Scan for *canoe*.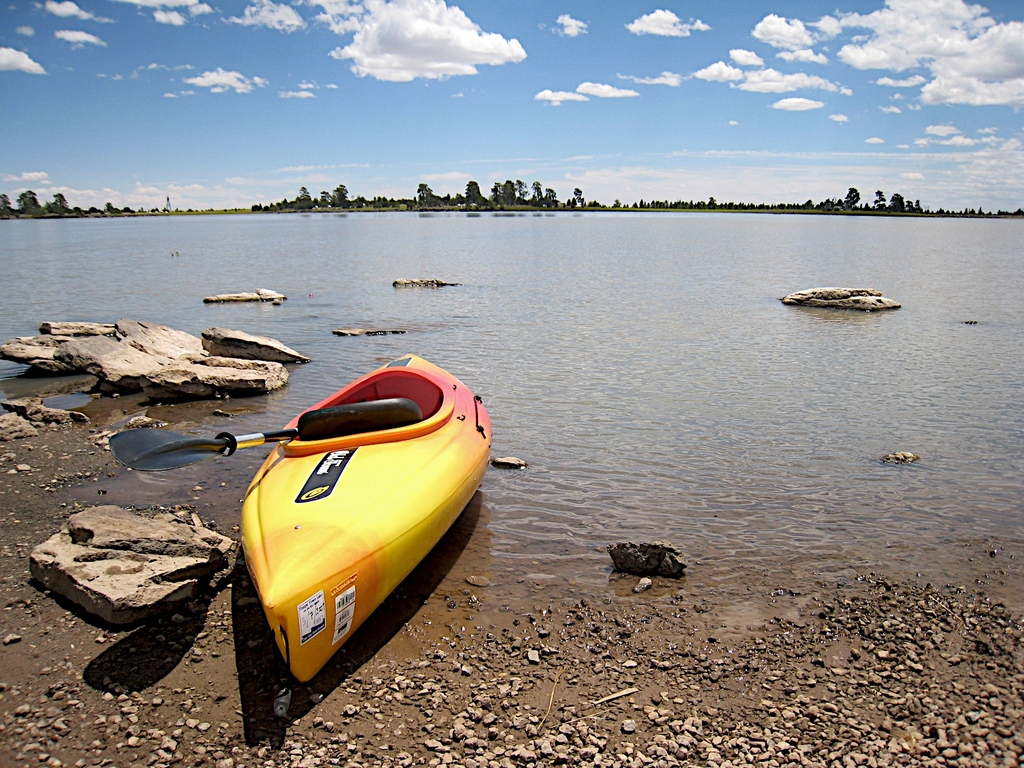
Scan result: region(238, 357, 490, 702).
